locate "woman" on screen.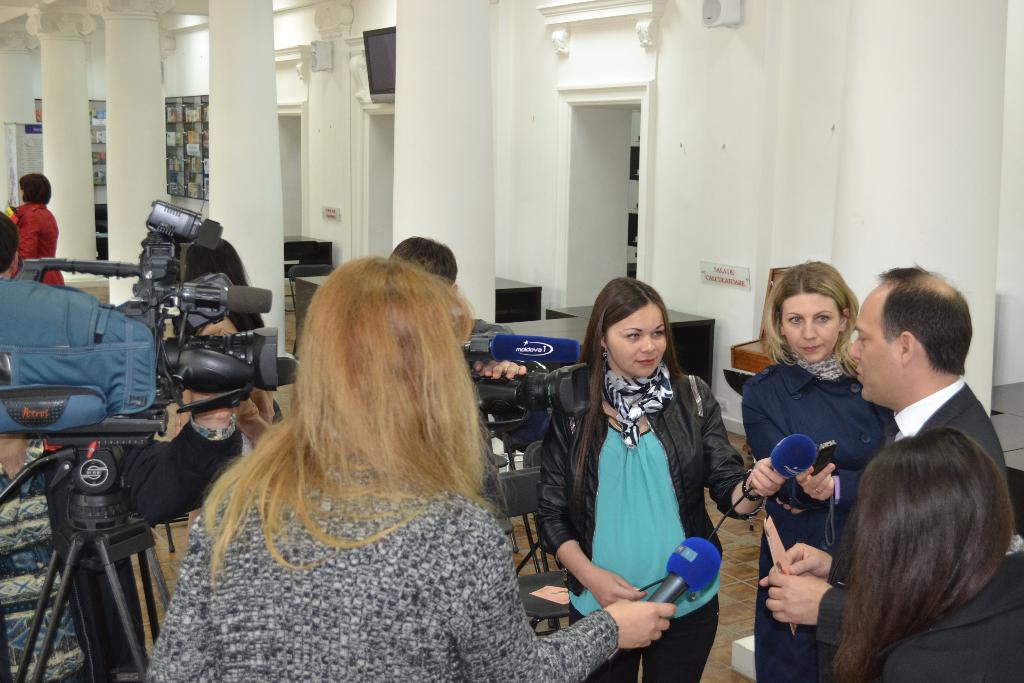
On screen at [left=139, top=251, right=683, bottom=682].
